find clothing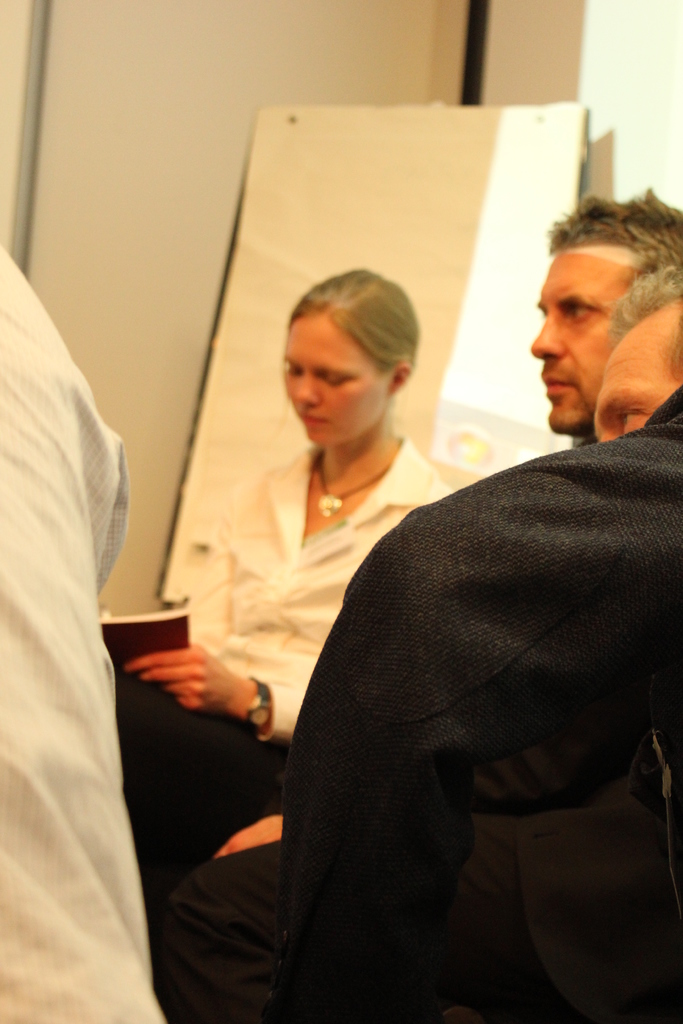
x1=275 y1=378 x2=681 y2=1023
